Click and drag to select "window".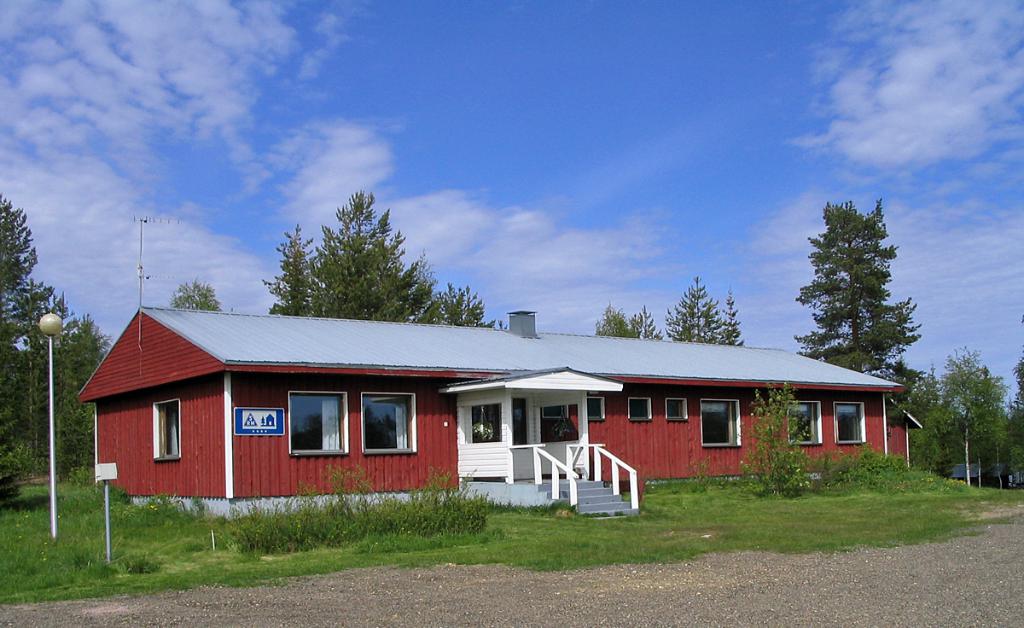
Selection: (831,402,864,442).
